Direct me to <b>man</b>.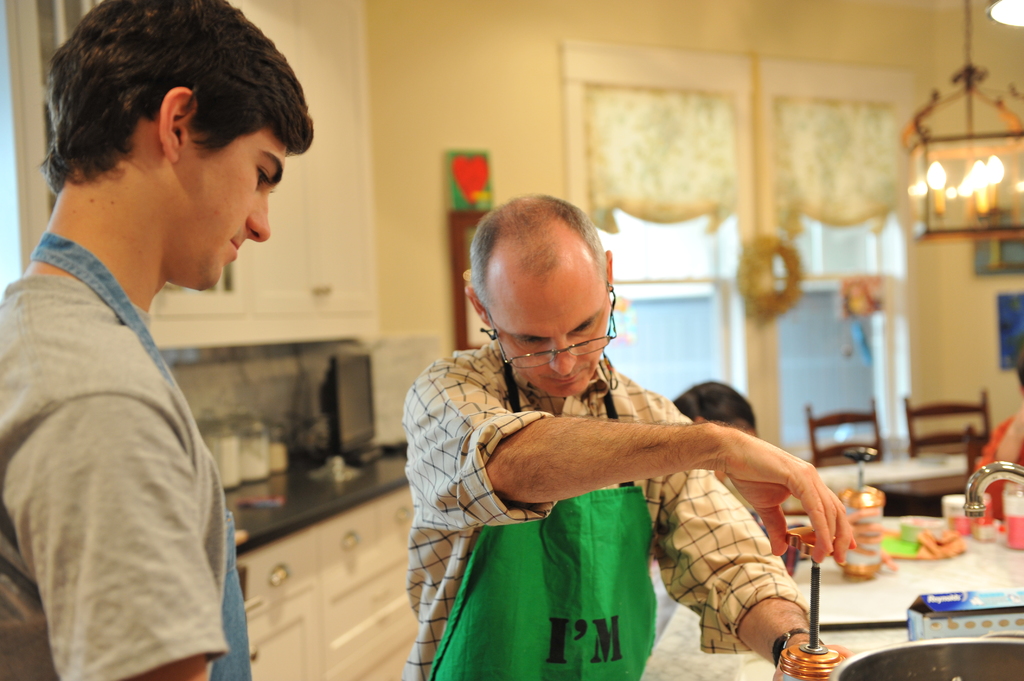
Direction: x1=1 y1=9 x2=307 y2=680.
